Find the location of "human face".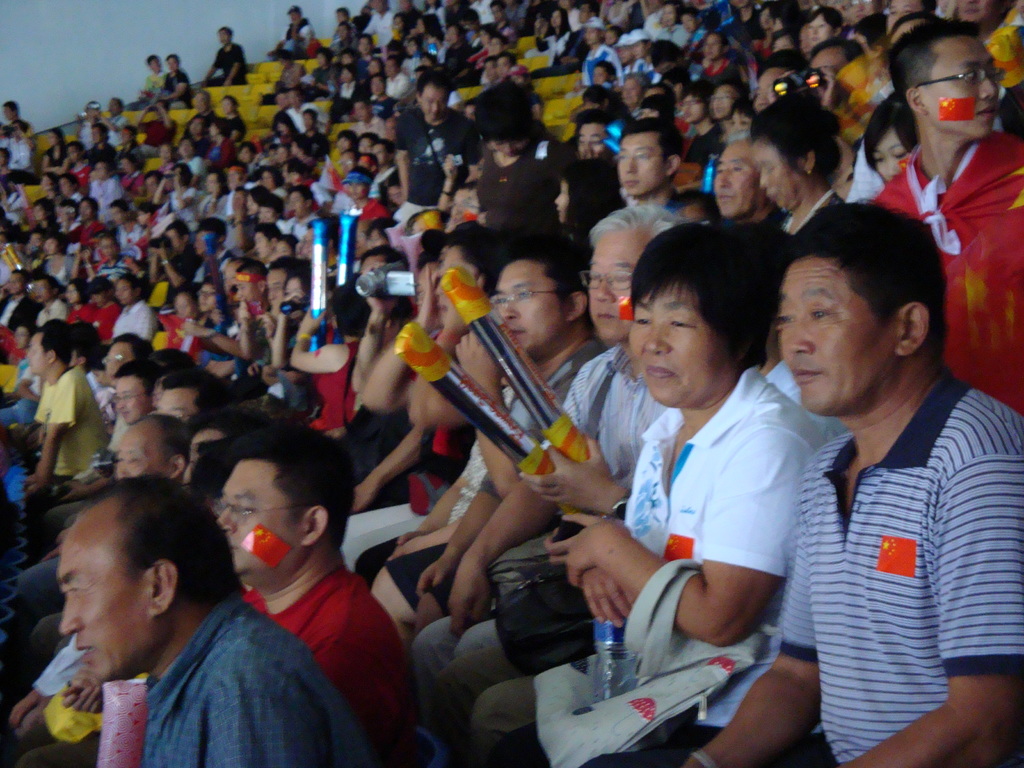
Location: (774,257,902,420).
